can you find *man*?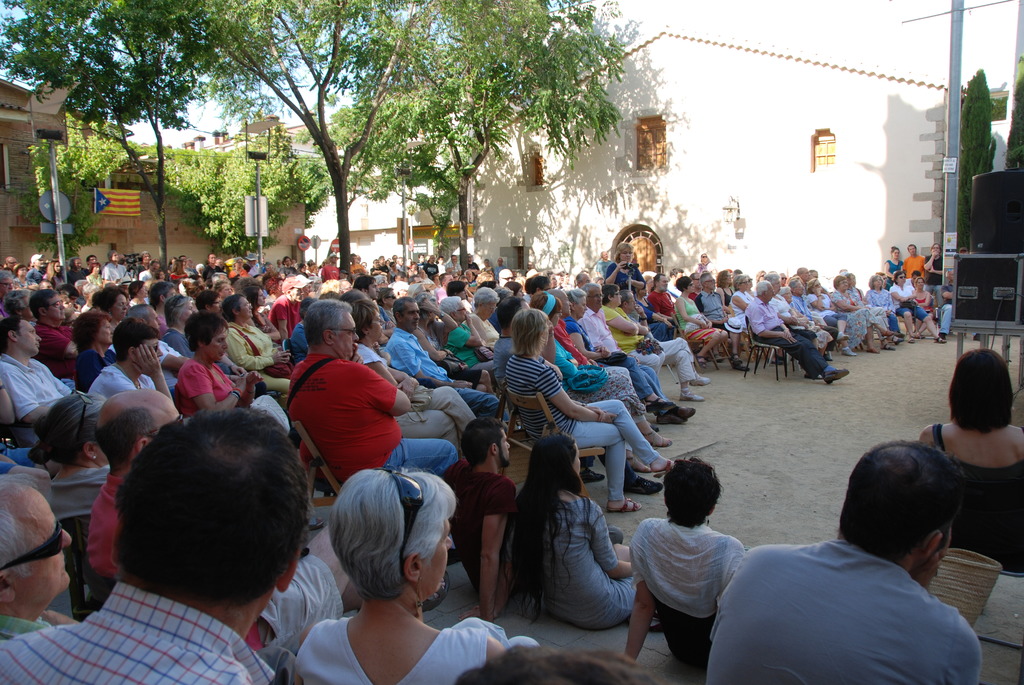
Yes, bounding box: Rect(494, 258, 508, 266).
